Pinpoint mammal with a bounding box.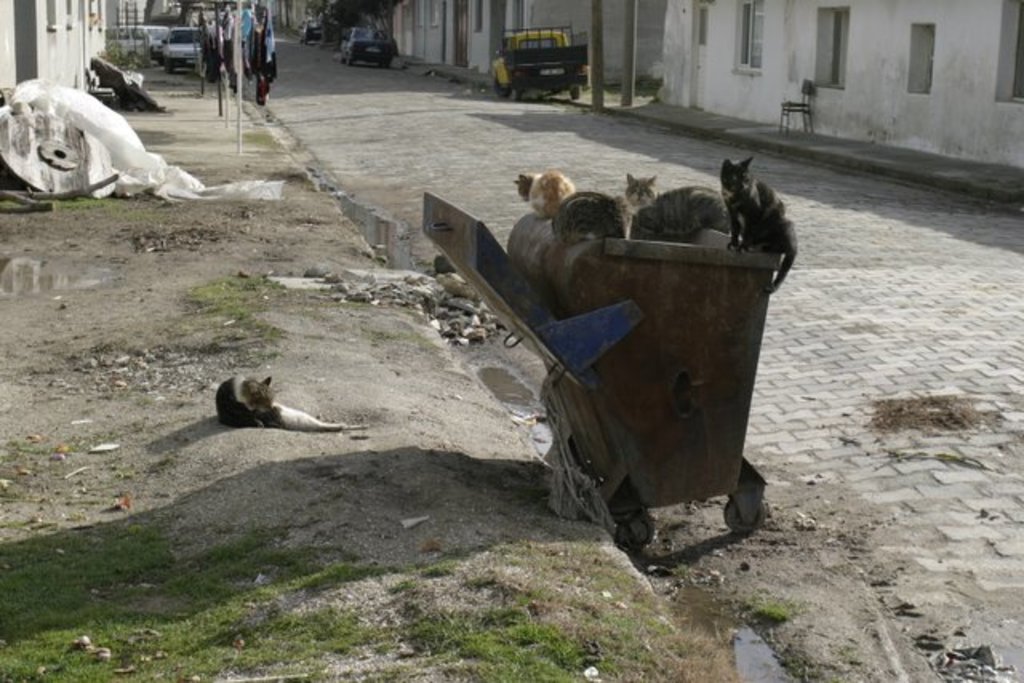
<region>547, 186, 630, 238</region>.
